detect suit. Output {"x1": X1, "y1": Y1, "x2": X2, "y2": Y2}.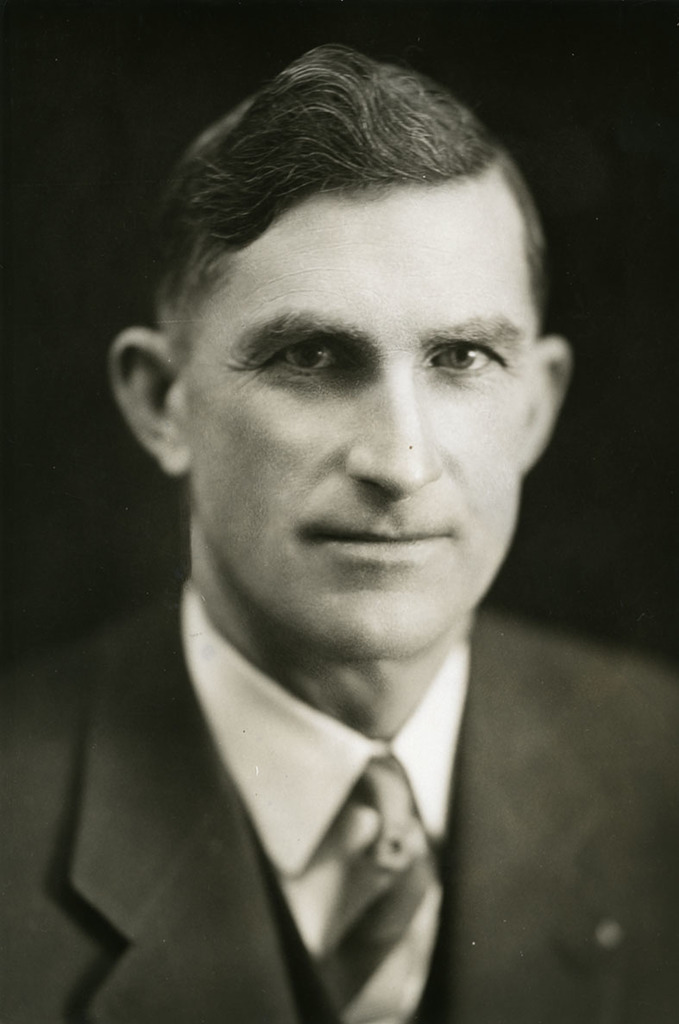
{"x1": 0, "y1": 586, "x2": 678, "y2": 1023}.
